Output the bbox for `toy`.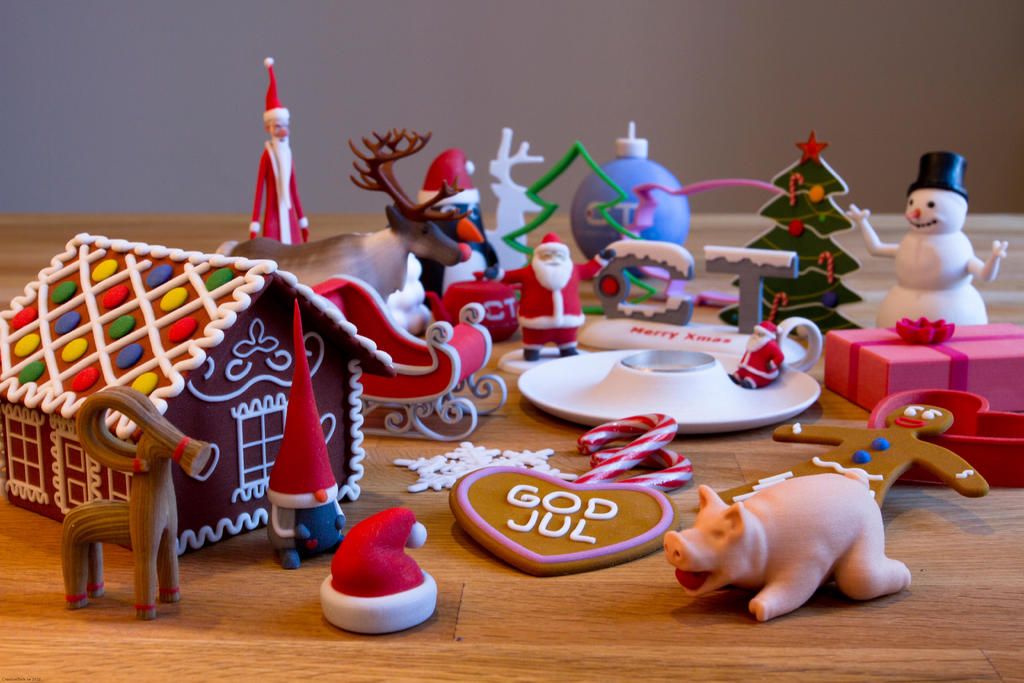
[716, 410, 993, 509].
